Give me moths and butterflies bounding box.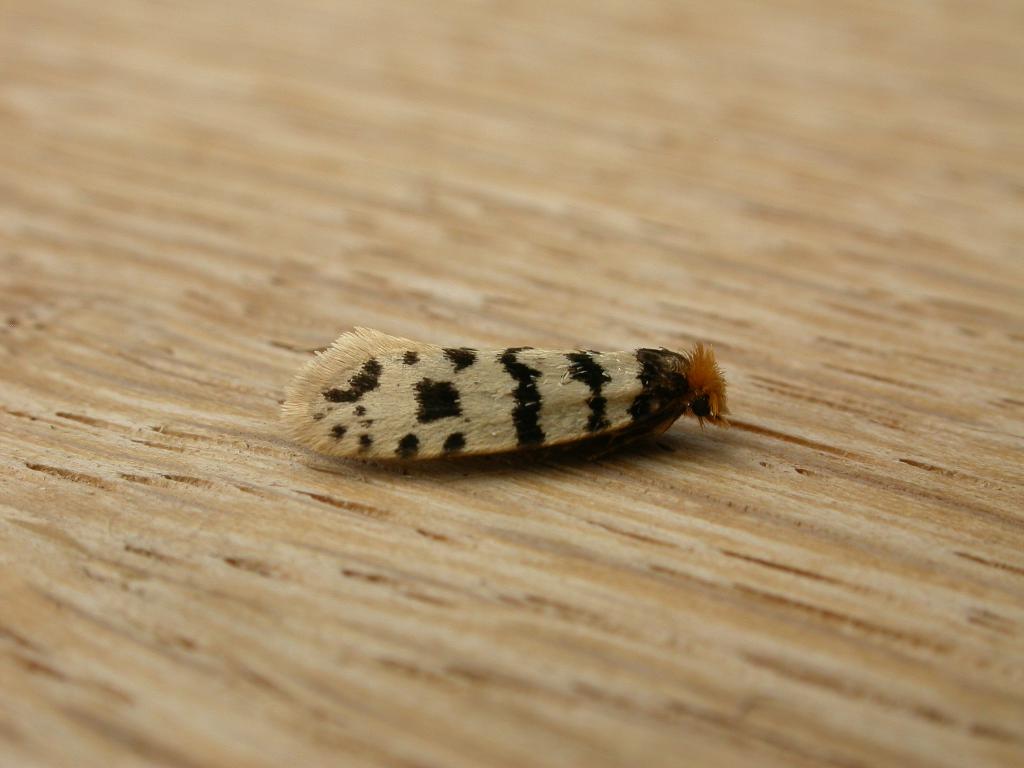
select_region(280, 328, 744, 487).
